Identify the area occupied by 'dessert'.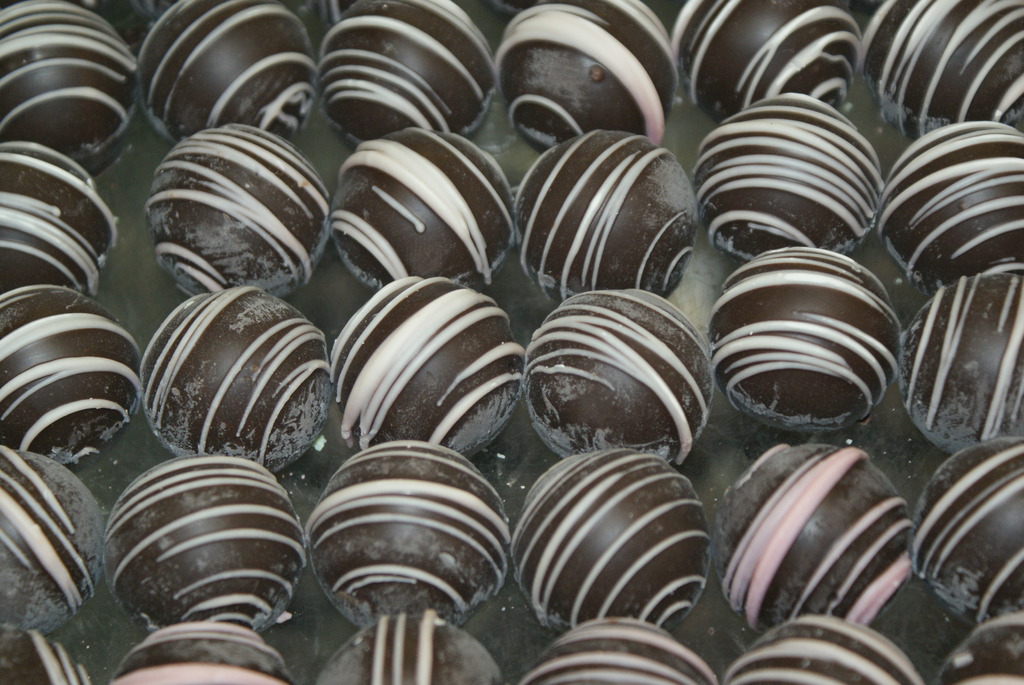
Area: box=[502, 462, 728, 633].
